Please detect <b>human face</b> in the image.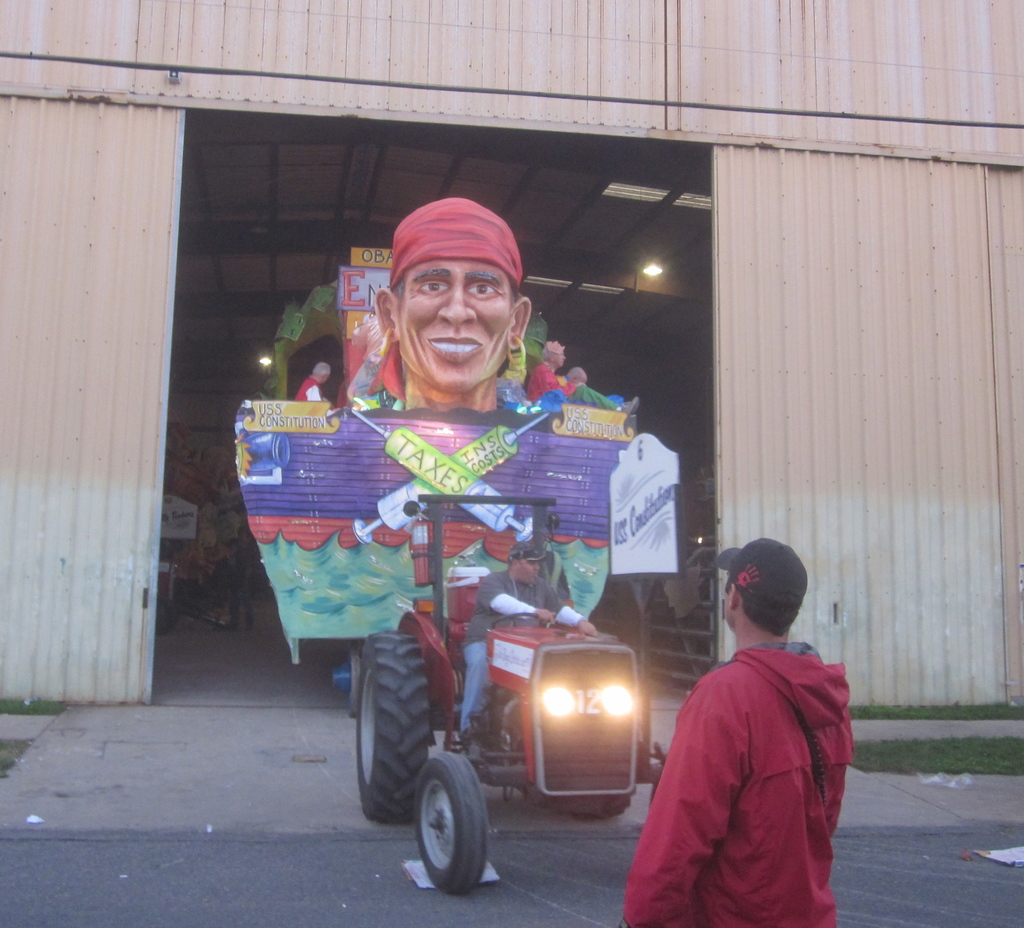
locate(556, 356, 559, 361).
